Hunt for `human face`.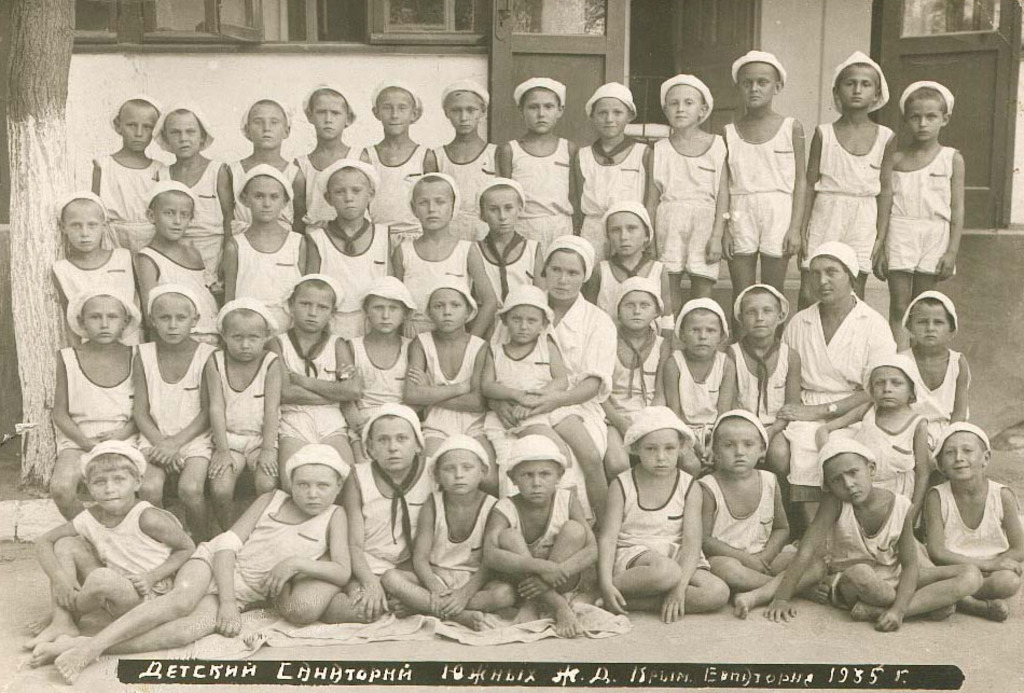
Hunted down at [x1=524, y1=89, x2=561, y2=131].
